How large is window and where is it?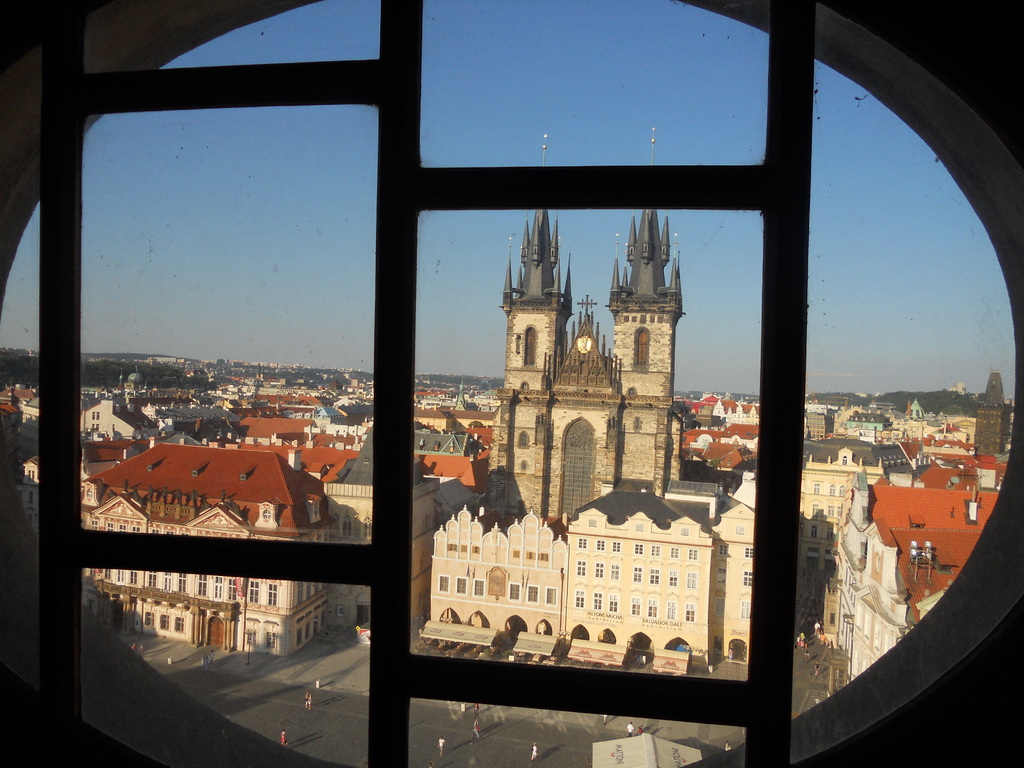
Bounding box: (267, 584, 278, 608).
